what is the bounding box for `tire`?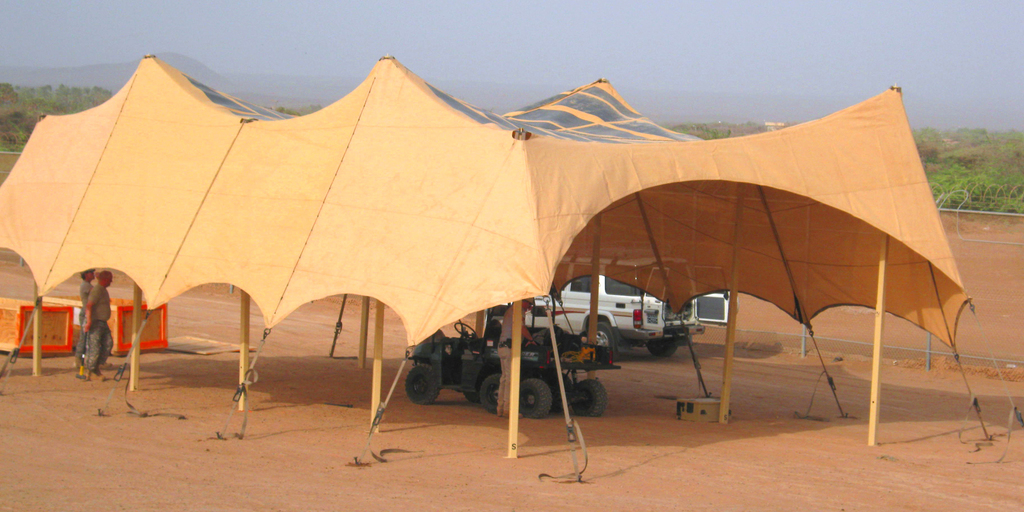
(543,373,576,412).
